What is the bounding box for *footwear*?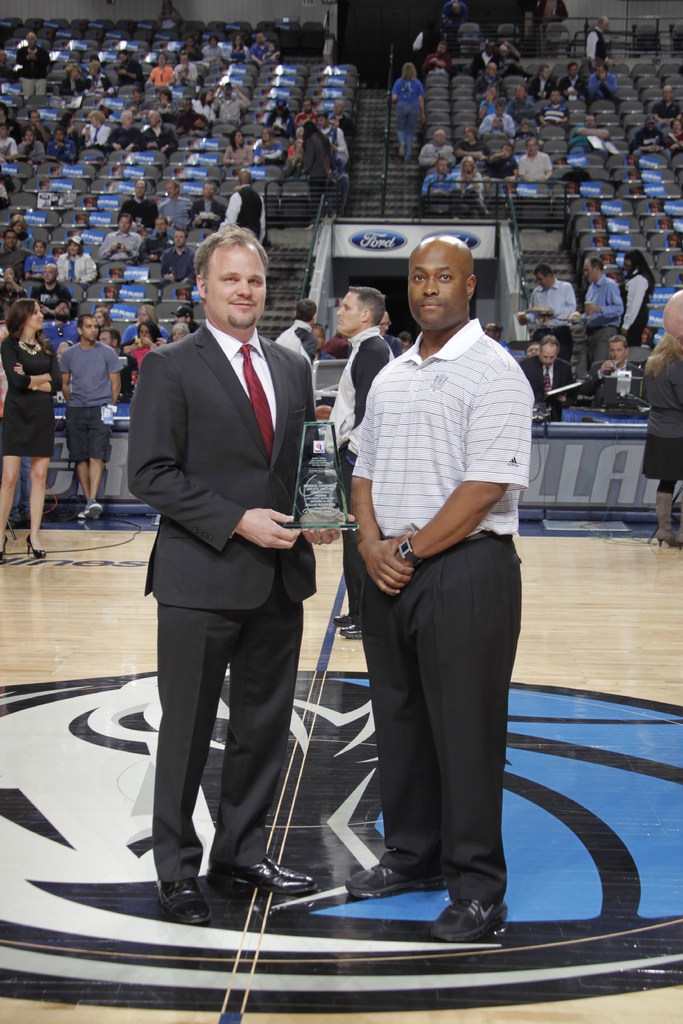
Rect(206, 855, 317, 890).
